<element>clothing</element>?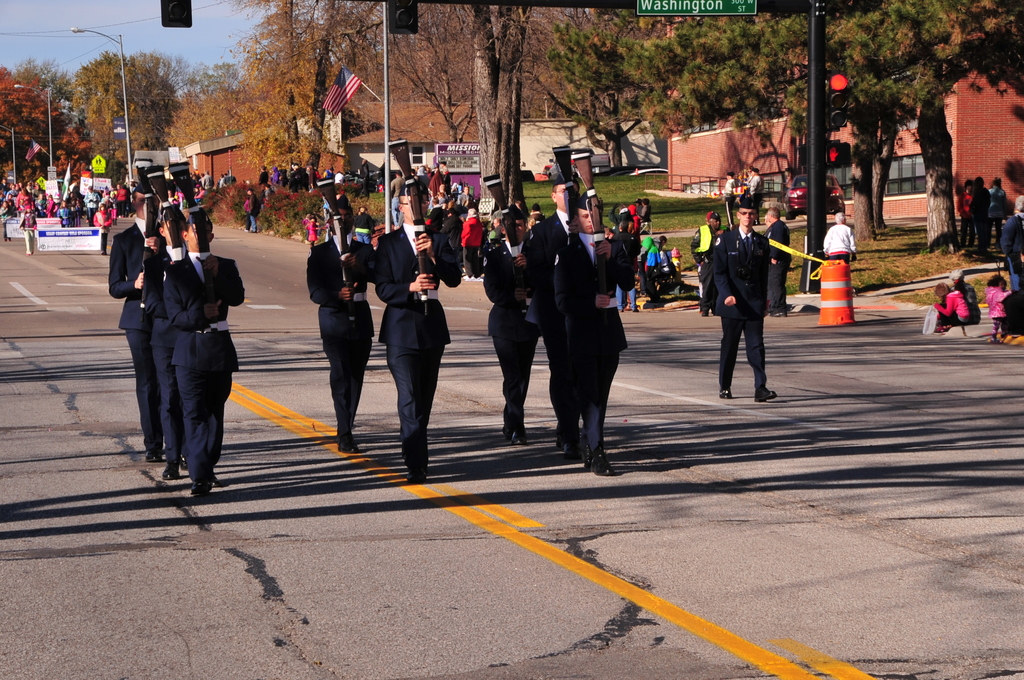
[955, 282, 981, 324]
